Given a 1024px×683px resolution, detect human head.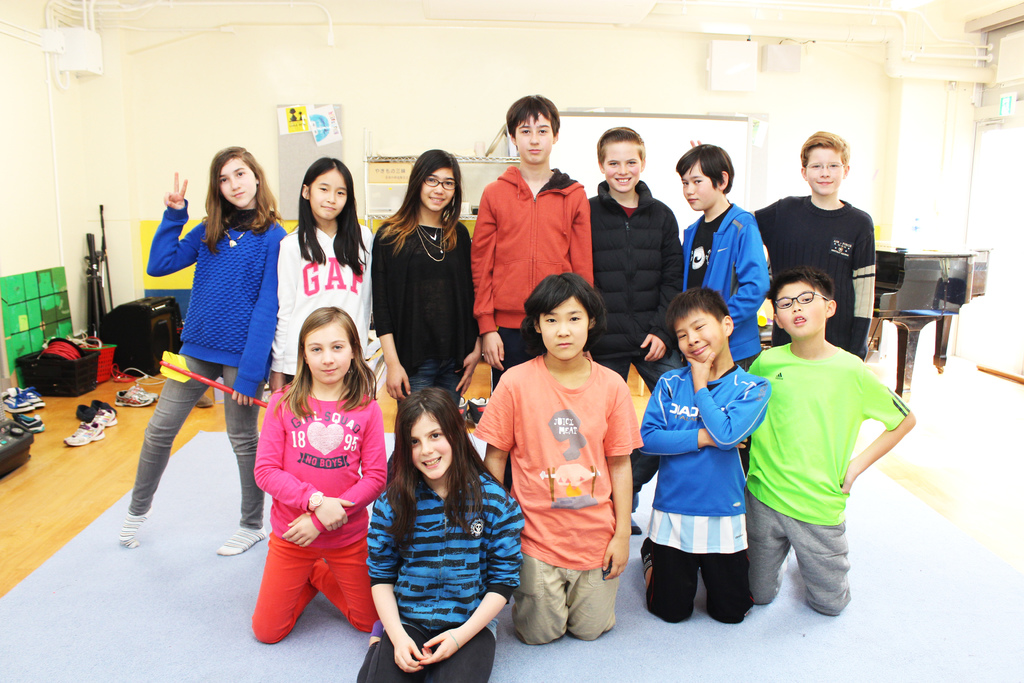
l=527, t=270, r=604, b=360.
